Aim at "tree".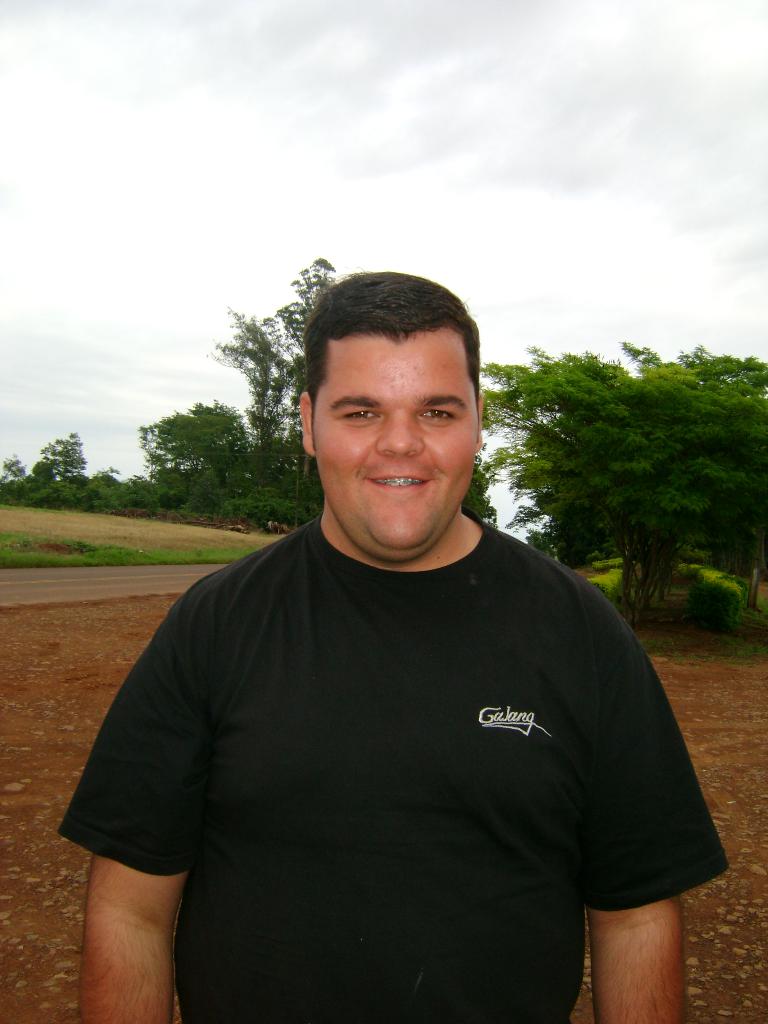
Aimed at l=137, t=397, r=271, b=497.
